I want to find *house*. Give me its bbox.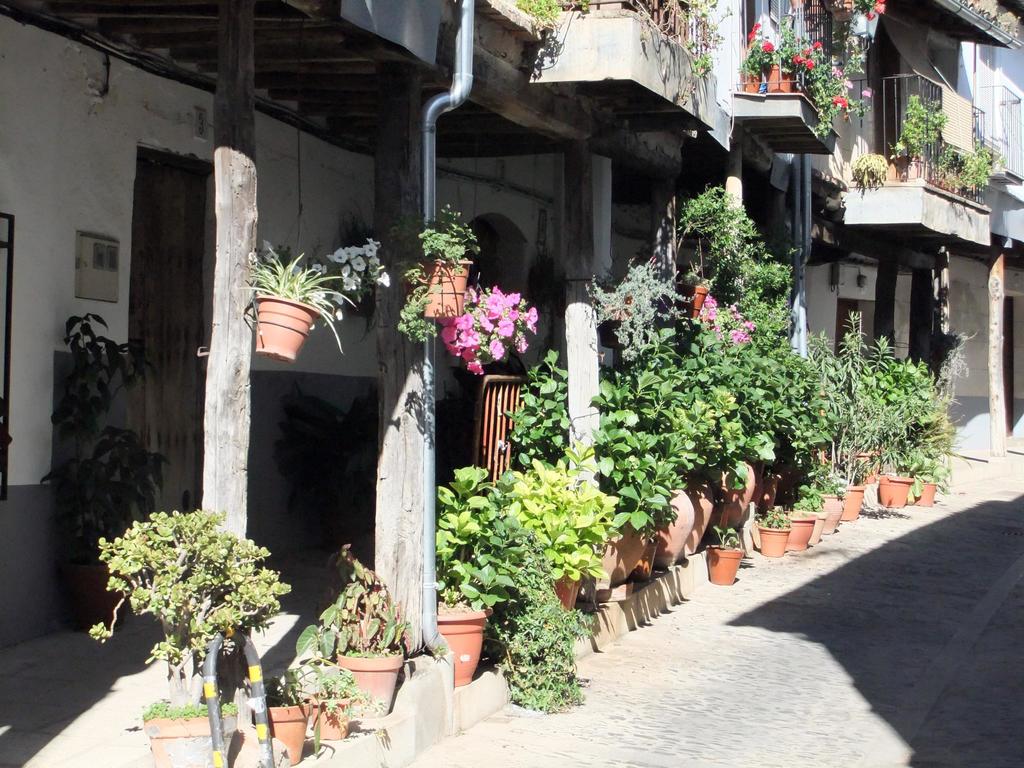
rect(777, 0, 1023, 450).
